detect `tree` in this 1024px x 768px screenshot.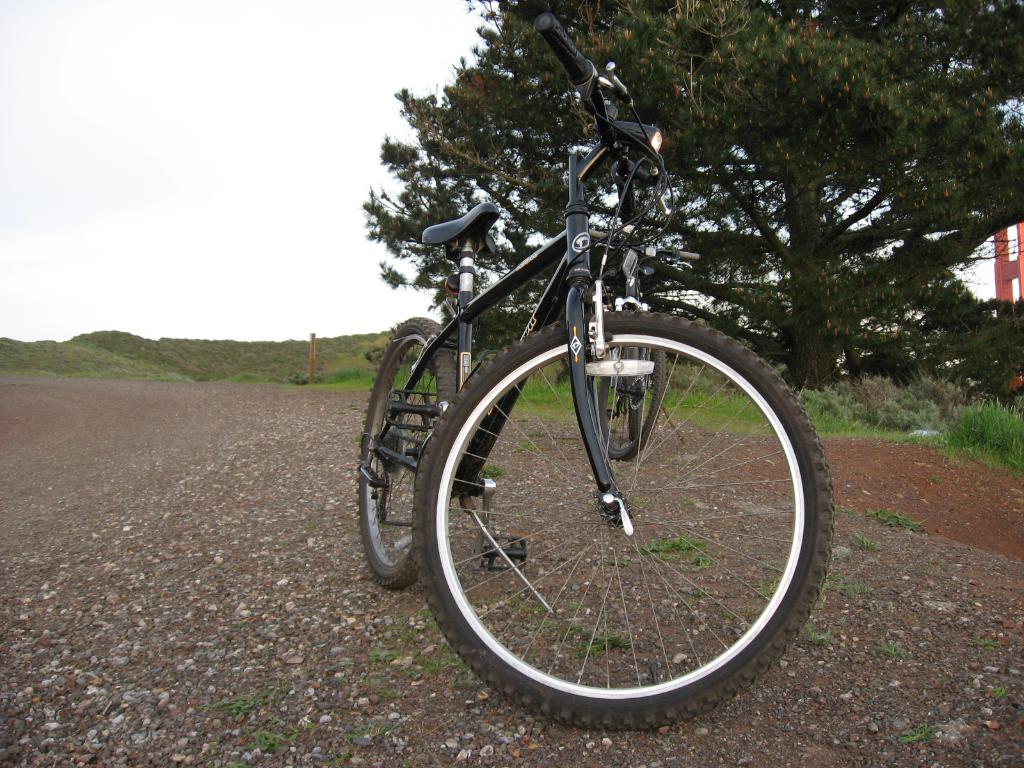
Detection: bbox=[362, 0, 1023, 390].
